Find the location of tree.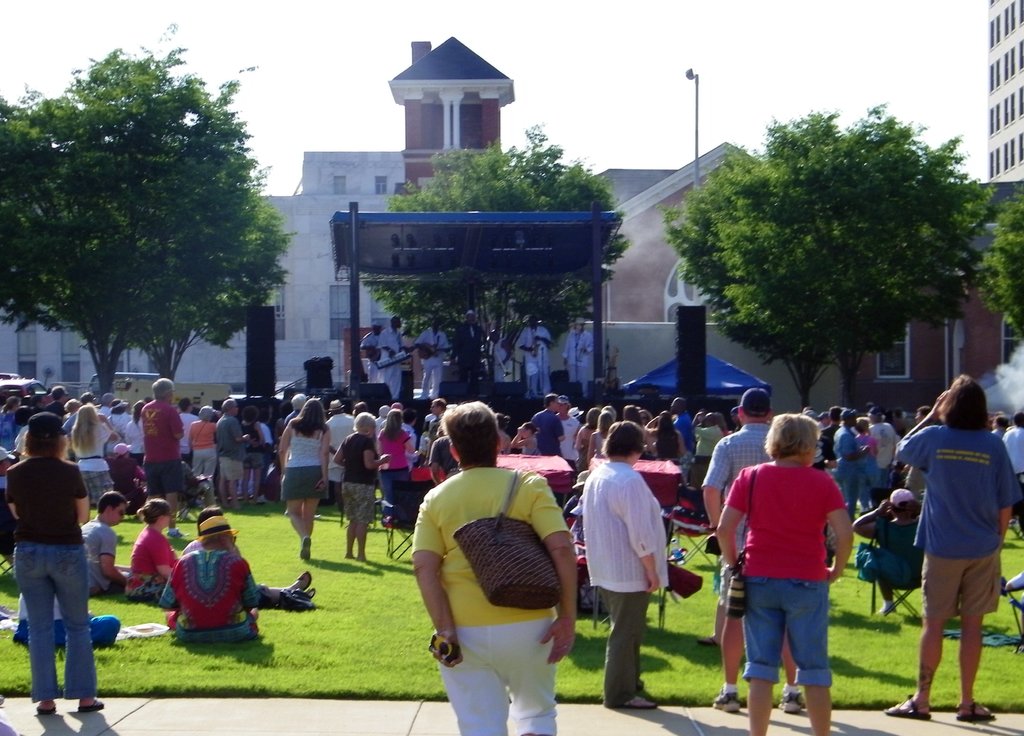
Location: (661, 101, 1001, 414).
